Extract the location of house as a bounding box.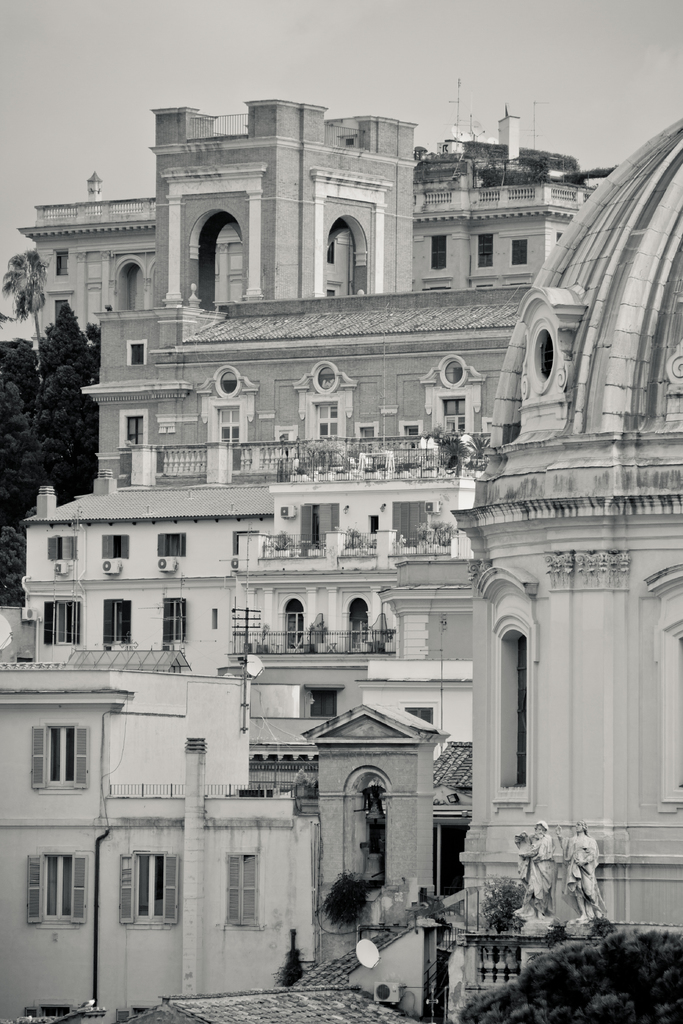
<box>451,116,682,1012</box>.
